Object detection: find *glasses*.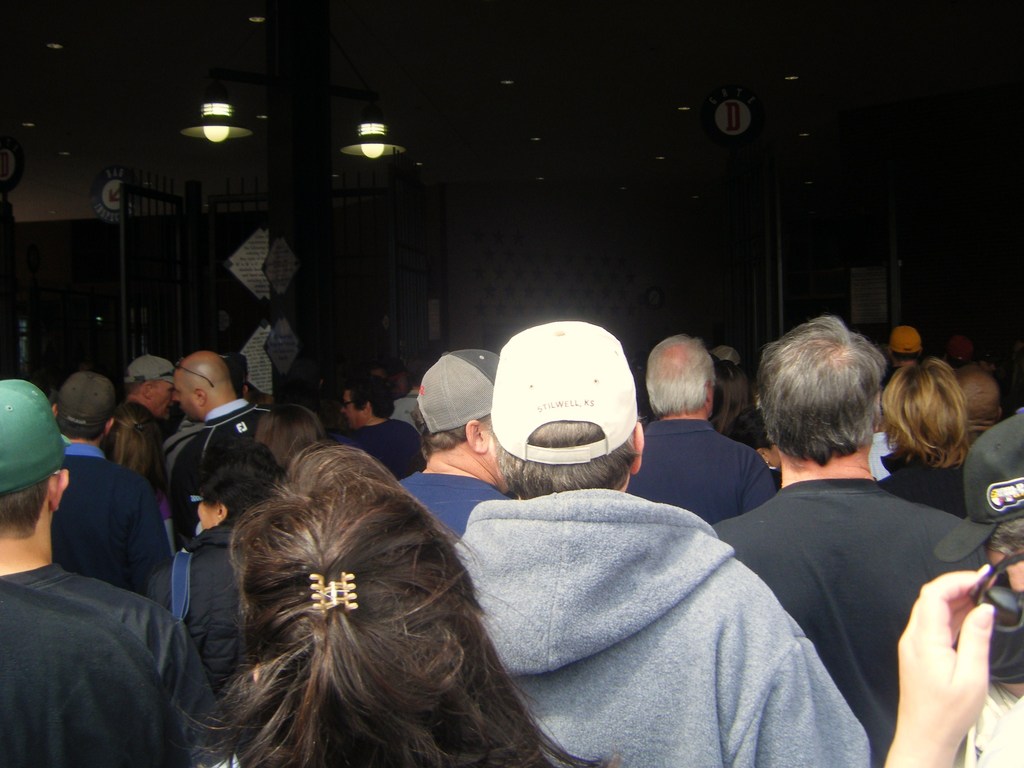
973/543/1023/637.
